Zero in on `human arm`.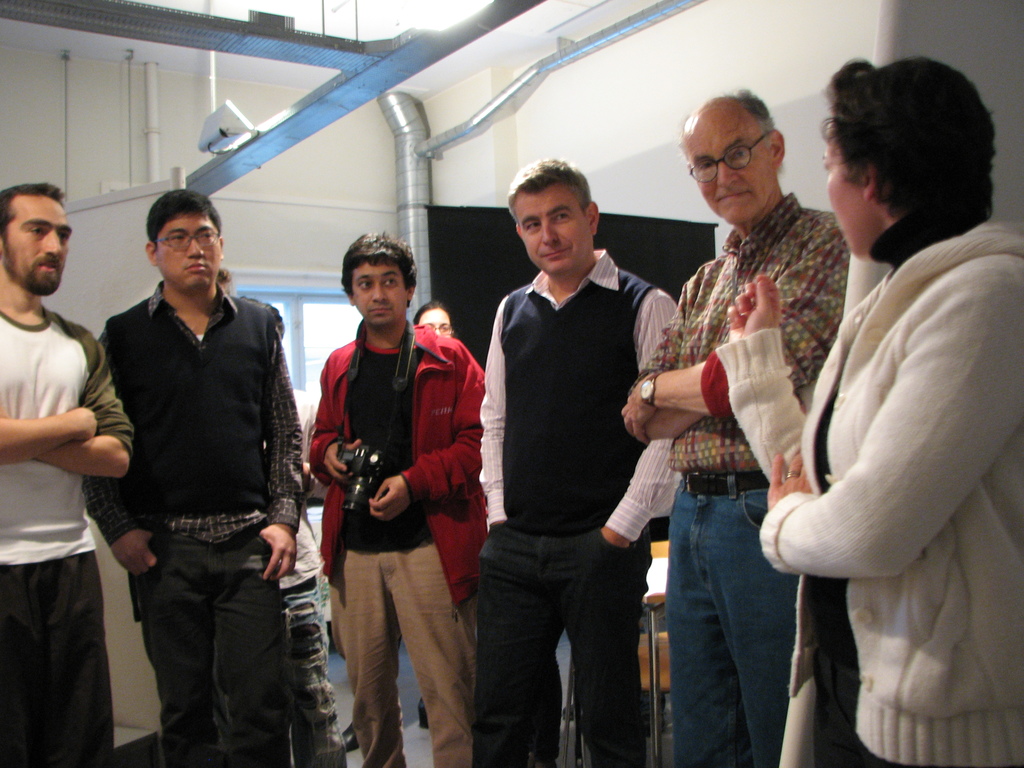
Zeroed in: <bbox>481, 310, 506, 528</bbox>.
